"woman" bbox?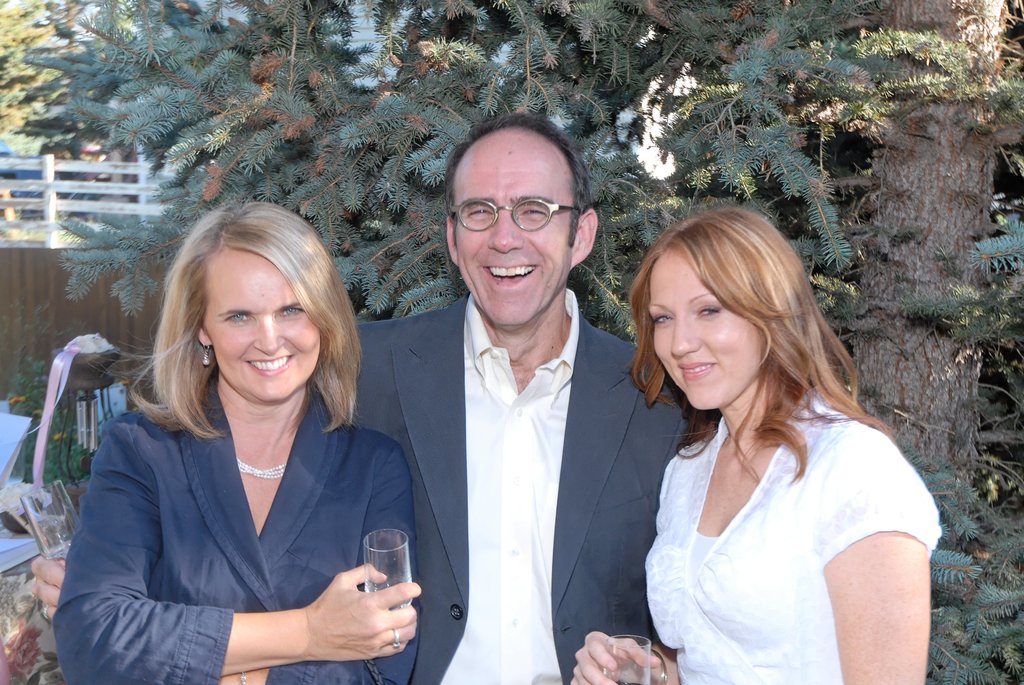
x1=65 y1=212 x2=427 y2=679
